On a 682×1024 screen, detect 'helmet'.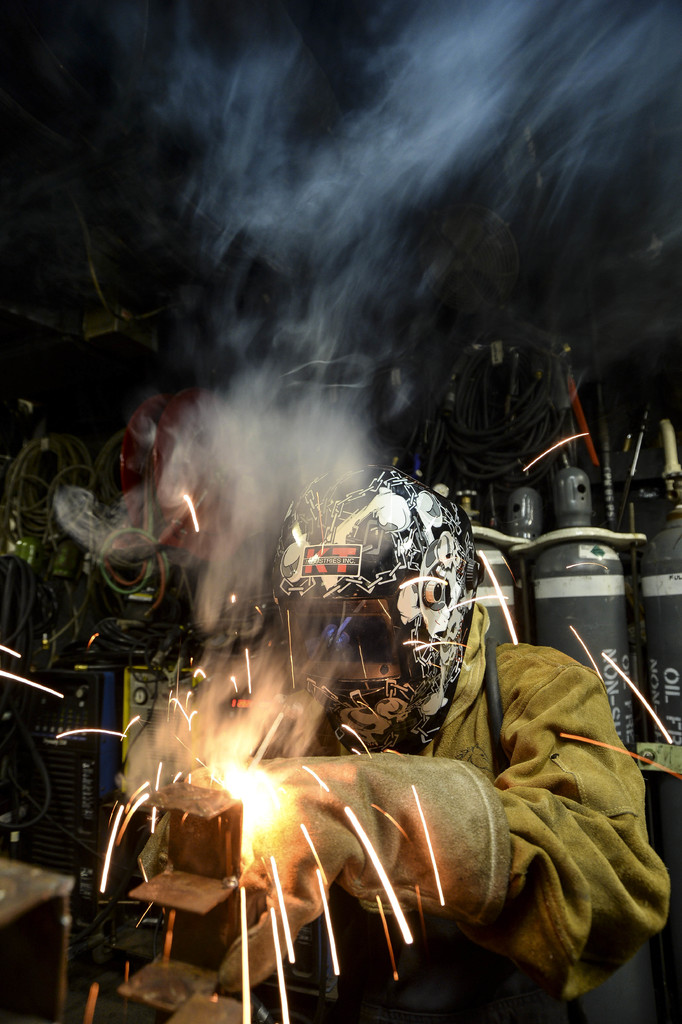
detection(289, 474, 495, 757).
